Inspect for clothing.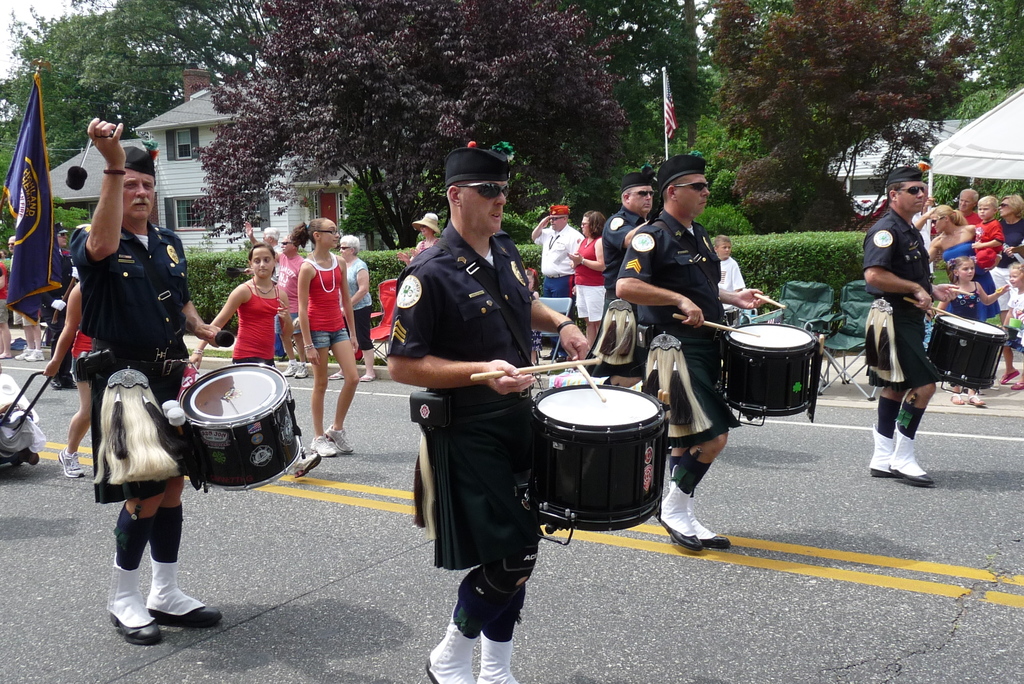
Inspection: x1=531, y1=225, x2=583, y2=298.
